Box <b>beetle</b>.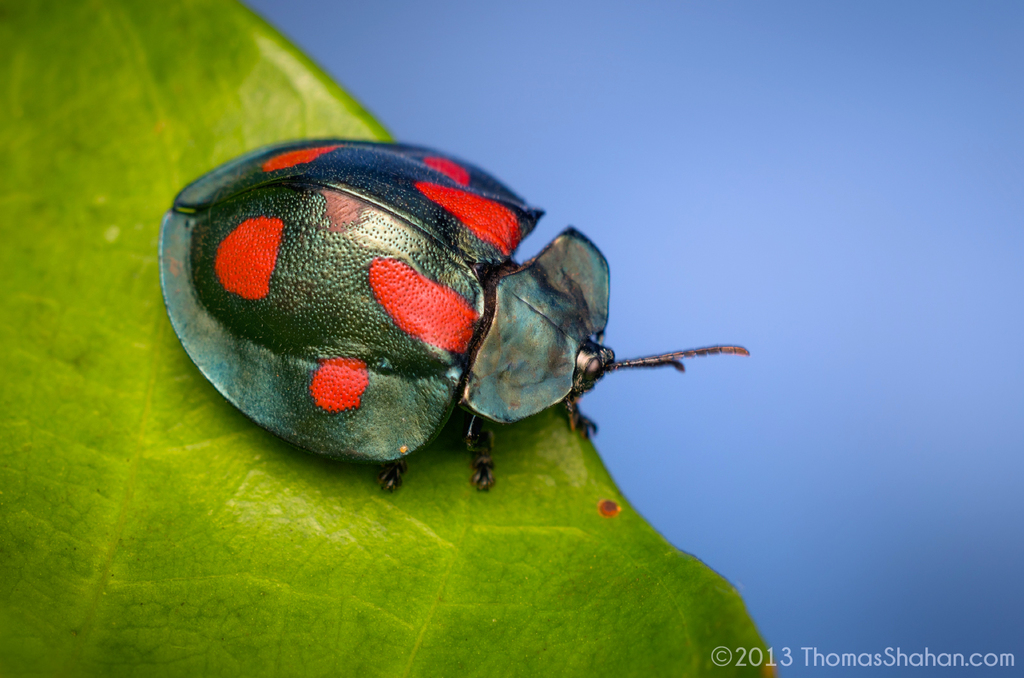
[157, 131, 748, 494].
